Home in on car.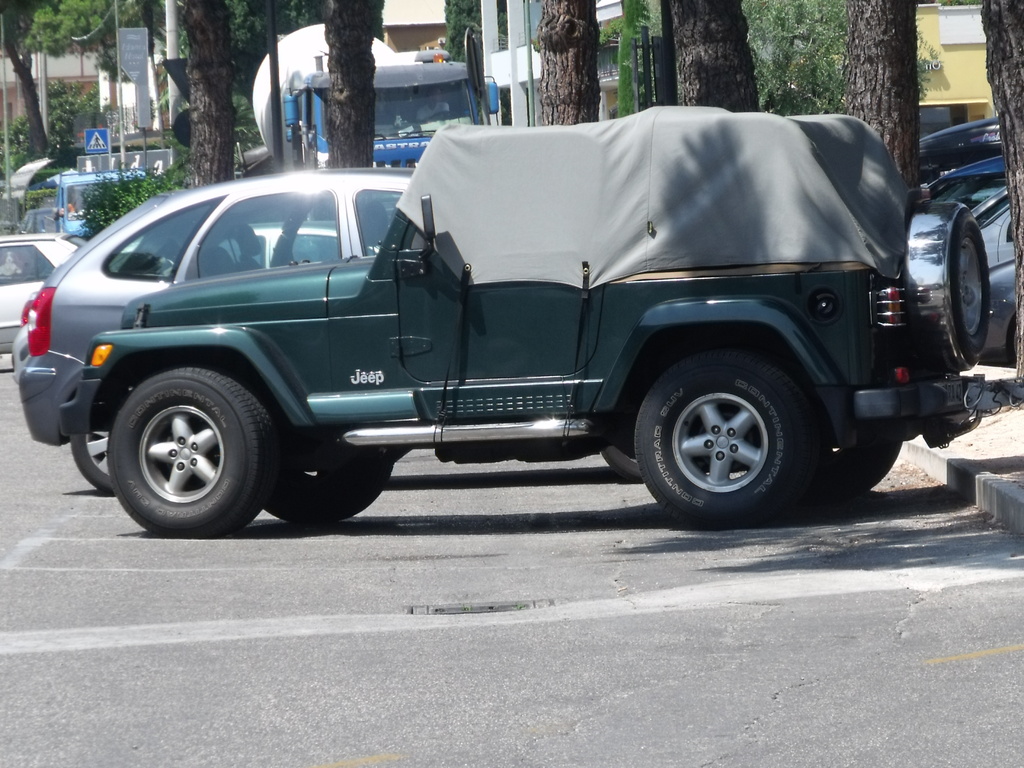
Homed in at (left=22, top=167, right=647, bottom=490).
